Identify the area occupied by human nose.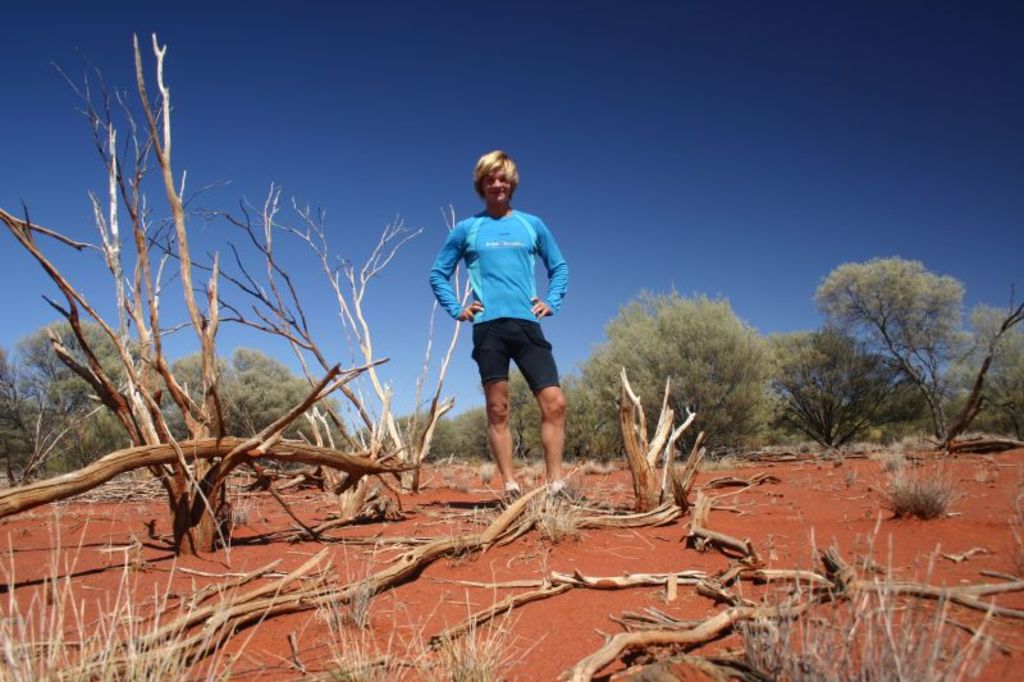
Area: pyautogui.locateOnScreen(493, 182, 504, 191).
